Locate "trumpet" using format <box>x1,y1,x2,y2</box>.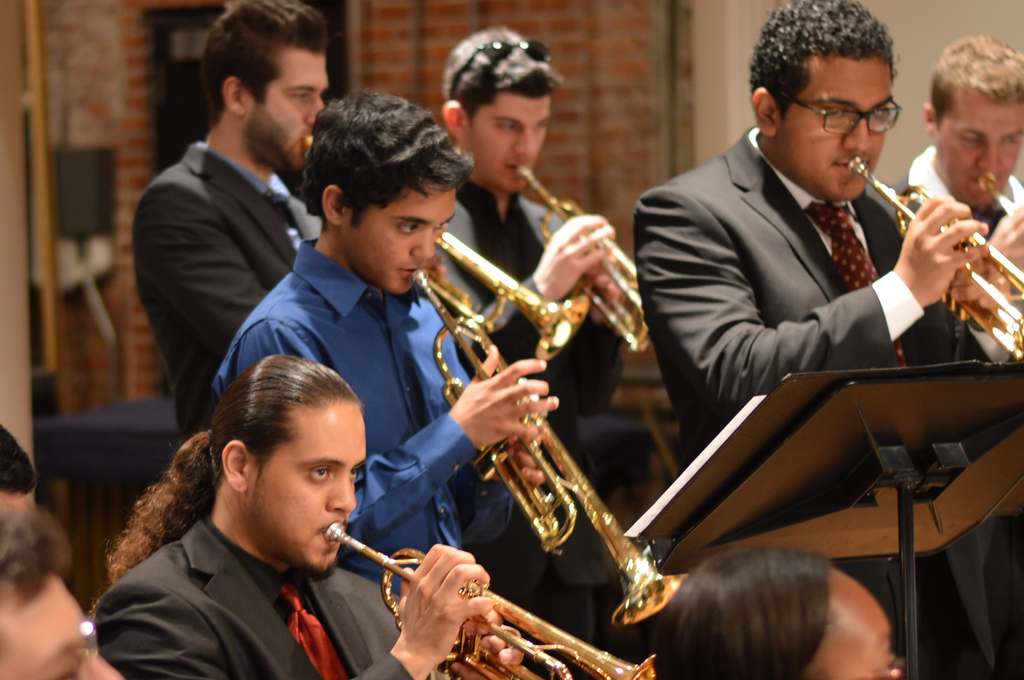
<box>515,164,649,355</box>.
